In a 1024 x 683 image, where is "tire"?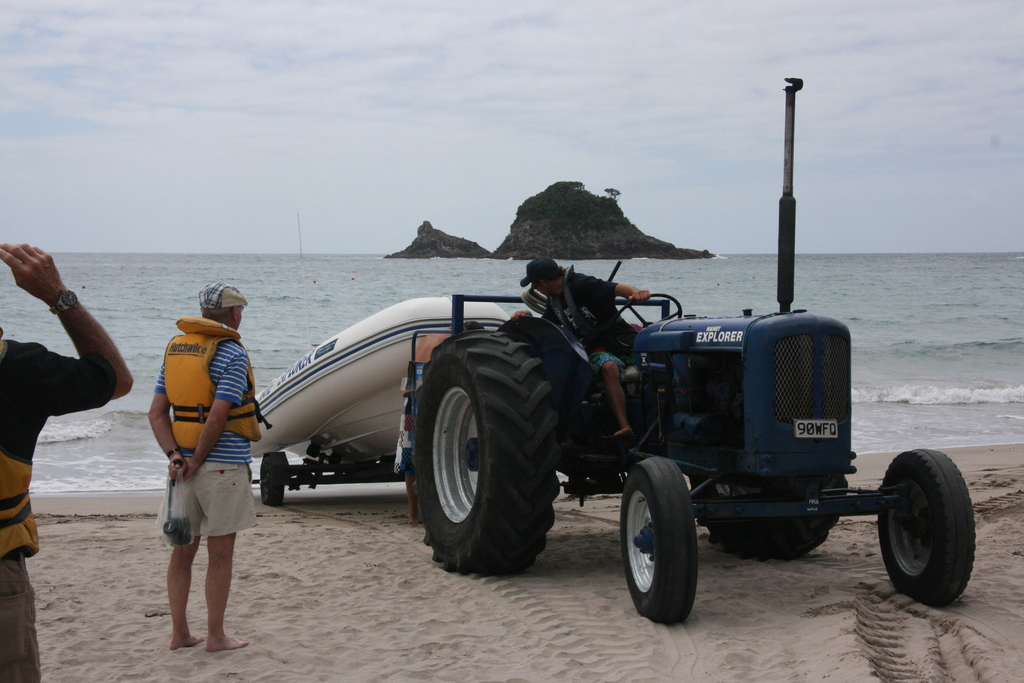
{"x1": 877, "y1": 448, "x2": 976, "y2": 606}.
